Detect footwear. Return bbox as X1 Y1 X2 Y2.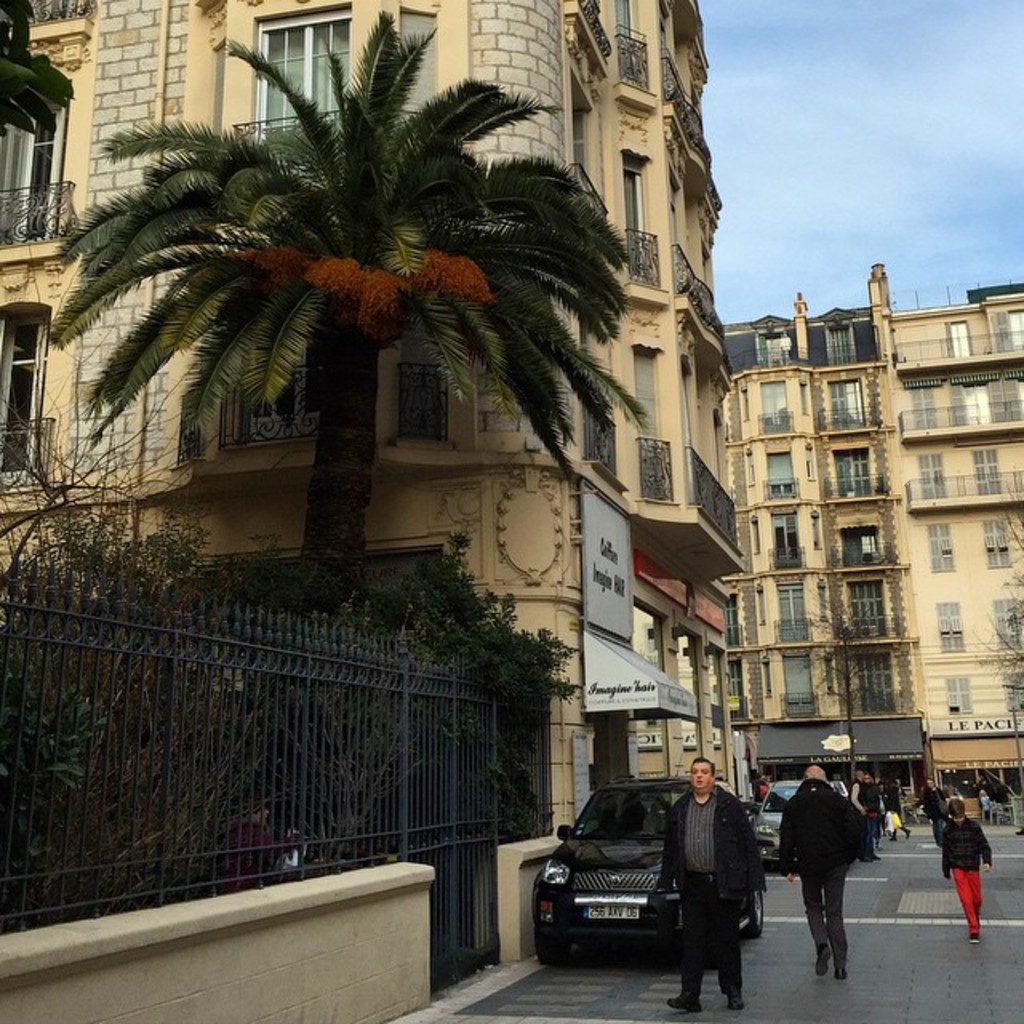
725 994 747 1011.
